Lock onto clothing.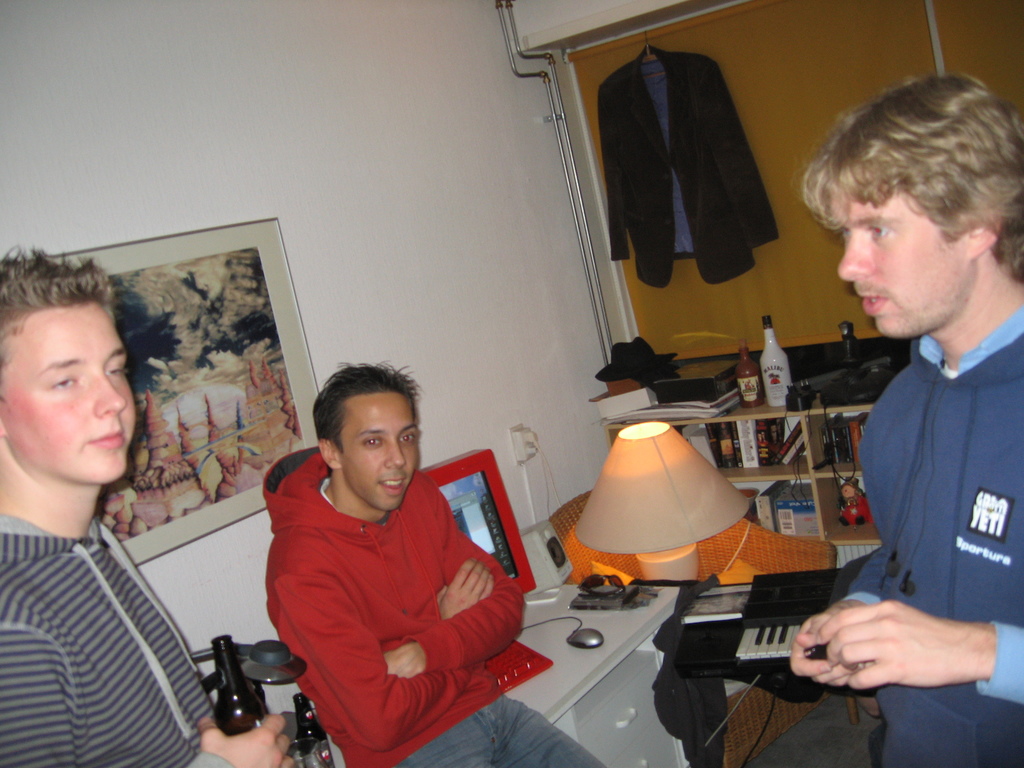
Locked: detection(248, 435, 533, 753).
